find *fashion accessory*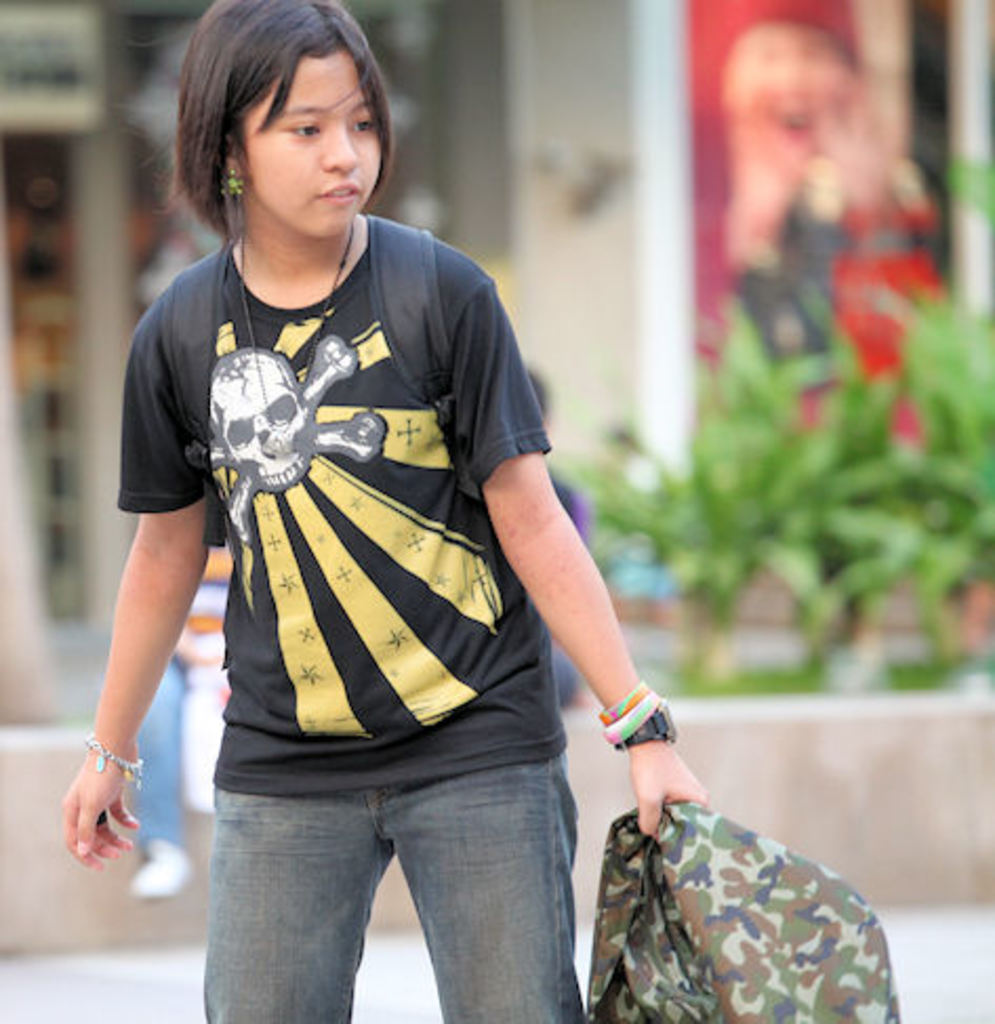
[x1=616, y1=706, x2=679, y2=755]
